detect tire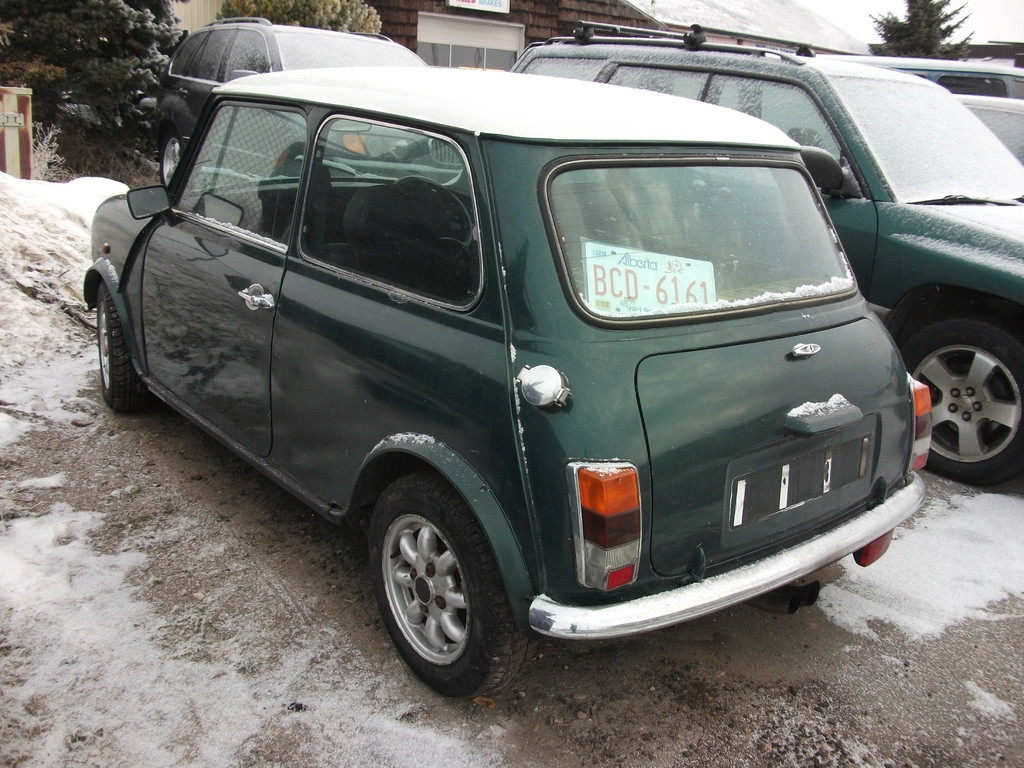
[x1=100, y1=286, x2=149, y2=417]
